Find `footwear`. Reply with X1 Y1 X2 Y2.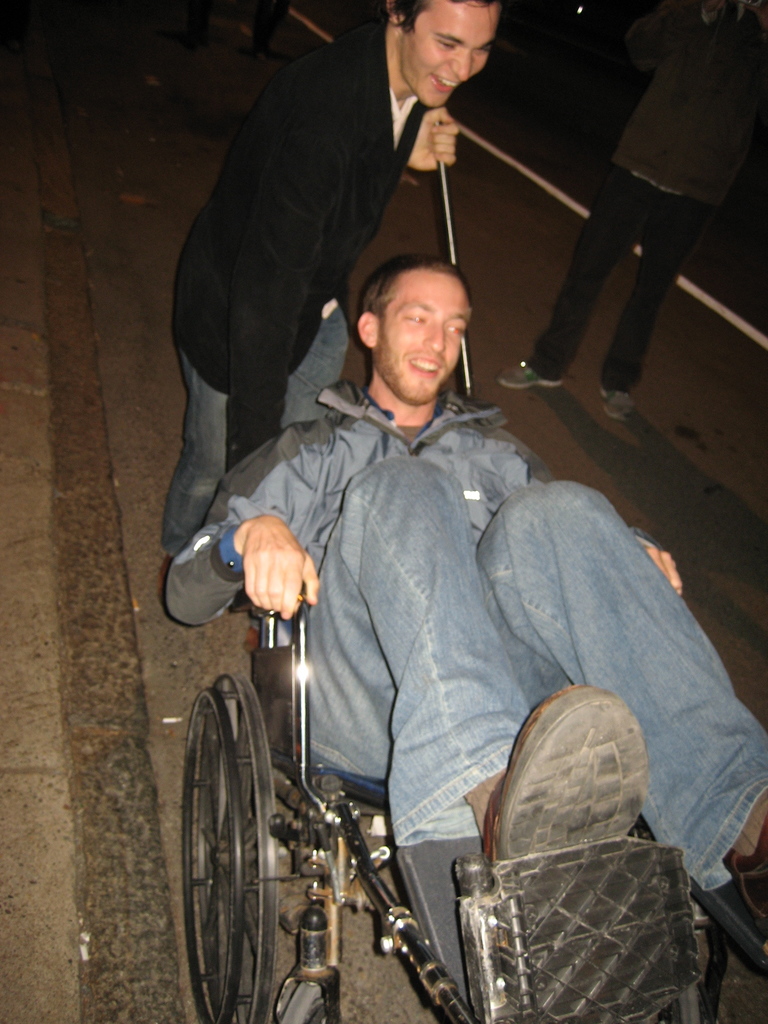
601 389 639 422.
